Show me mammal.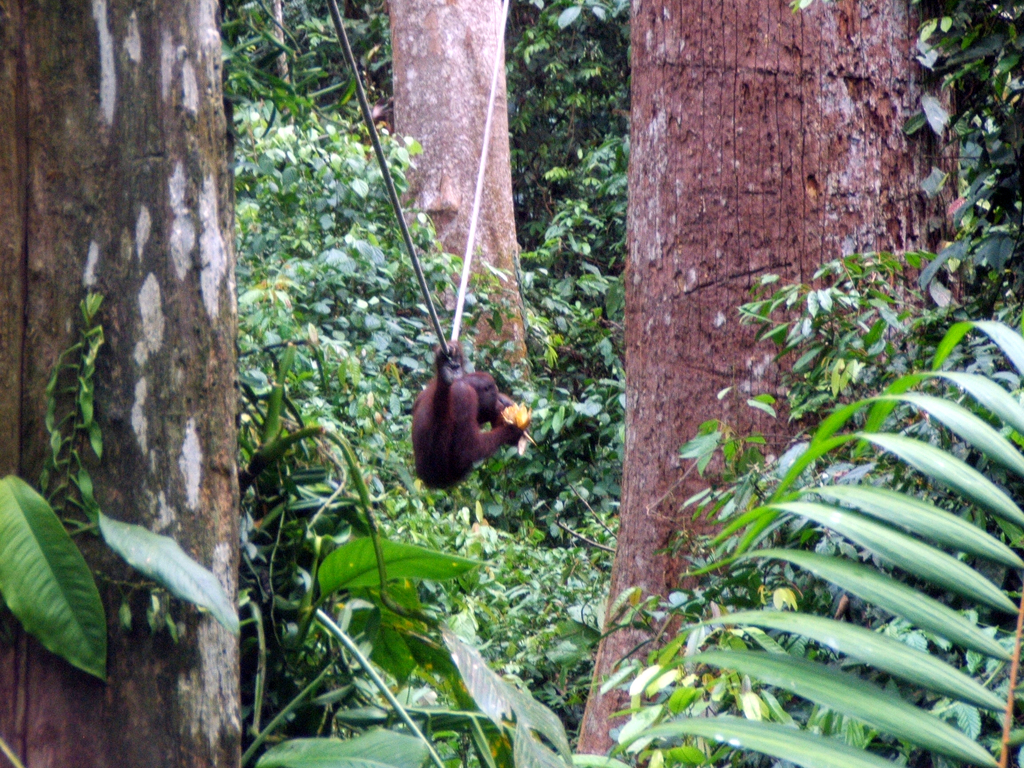
mammal is here: [398, 351, 543, 492].
